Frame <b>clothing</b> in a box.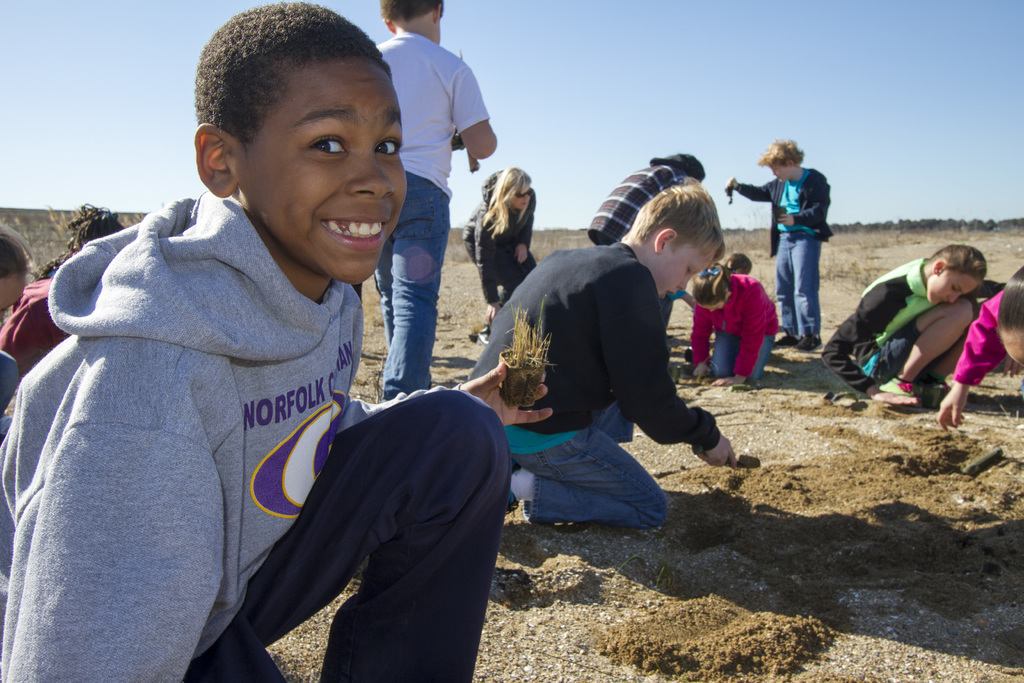
<box>735,163,833,347</box>.
